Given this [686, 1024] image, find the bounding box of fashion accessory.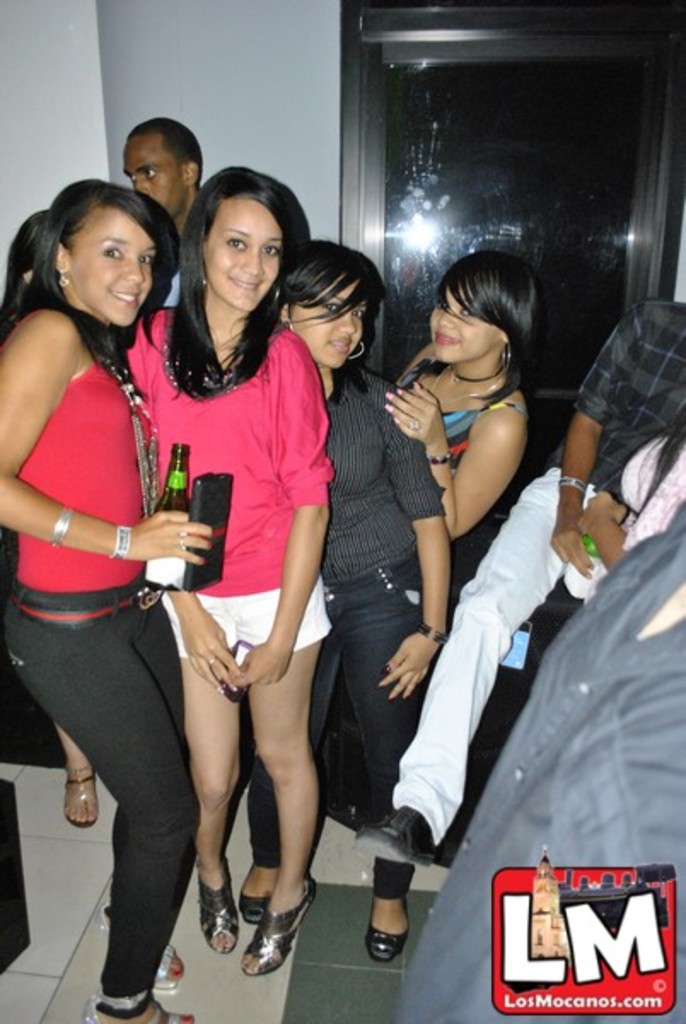
(421, 618, 449, 640).
